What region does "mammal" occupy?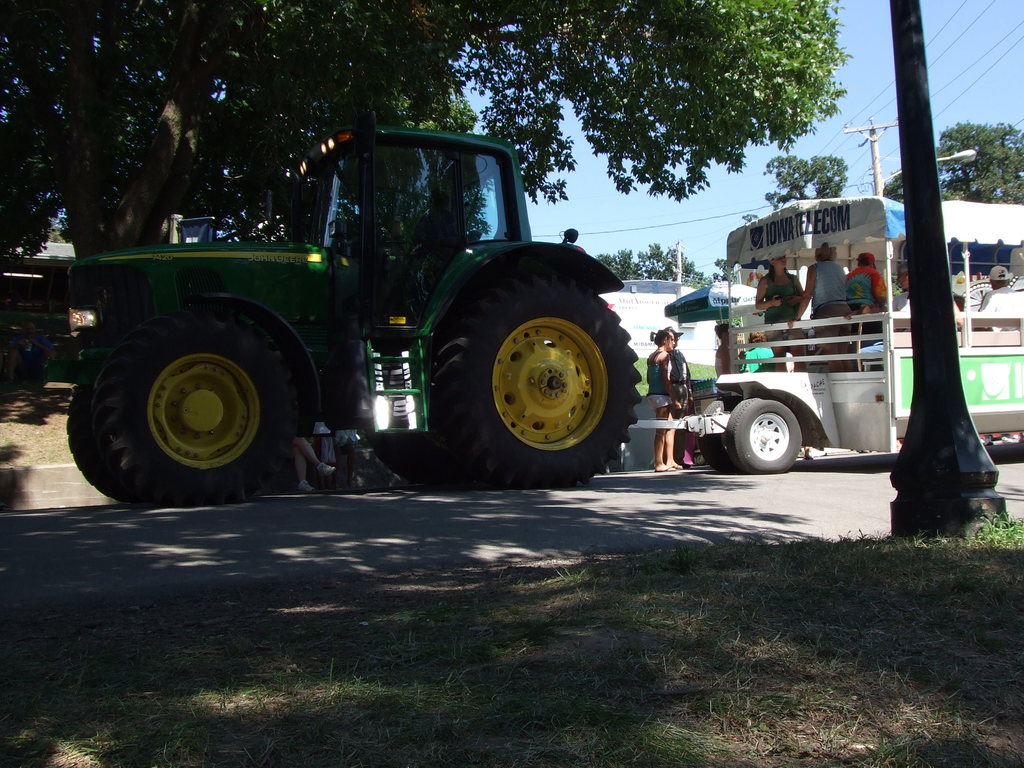
639, 321, 682, 480.
